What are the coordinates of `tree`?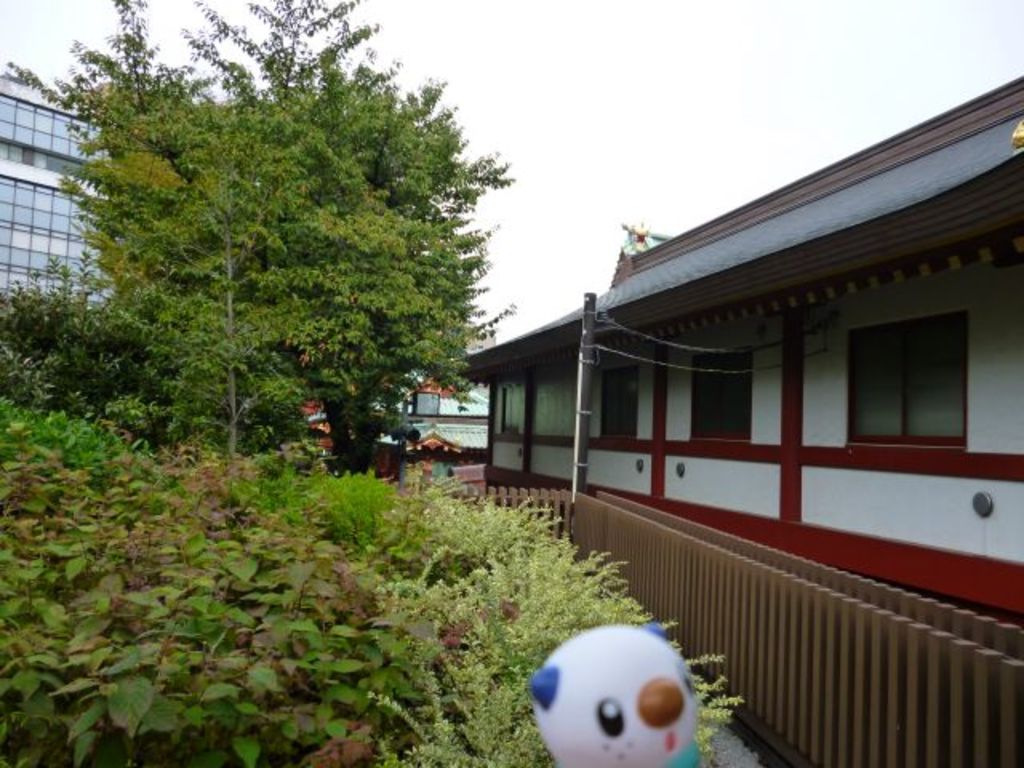
51, 53, 509, 488.
